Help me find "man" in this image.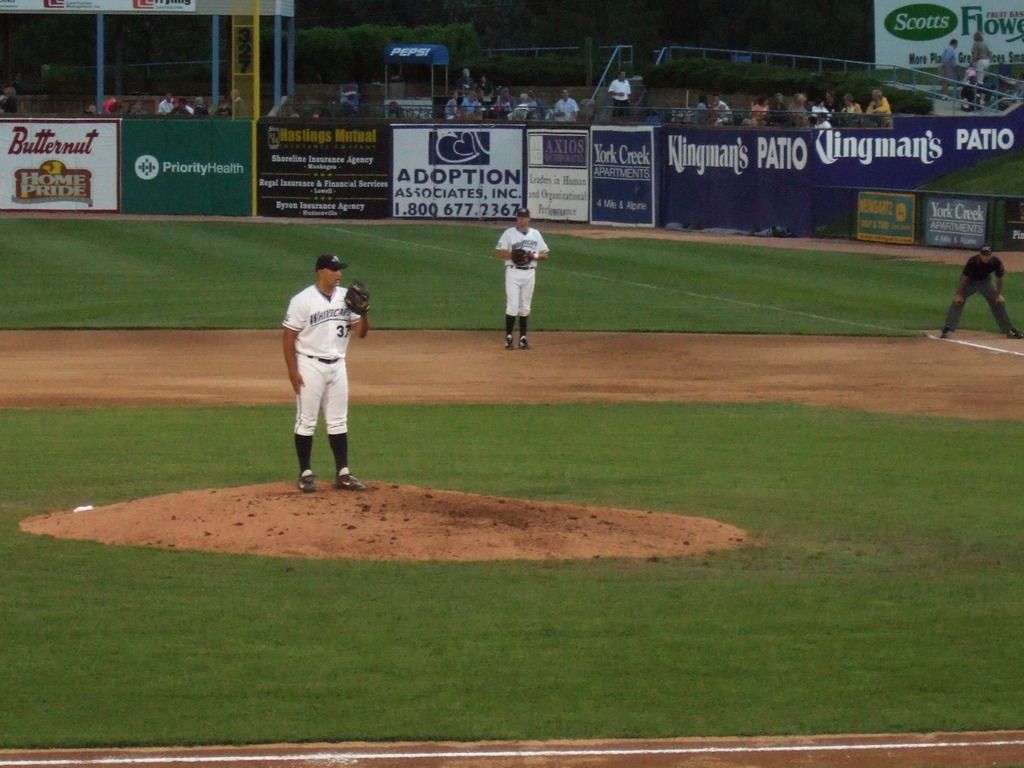
Found it: (609,70,633,116).
